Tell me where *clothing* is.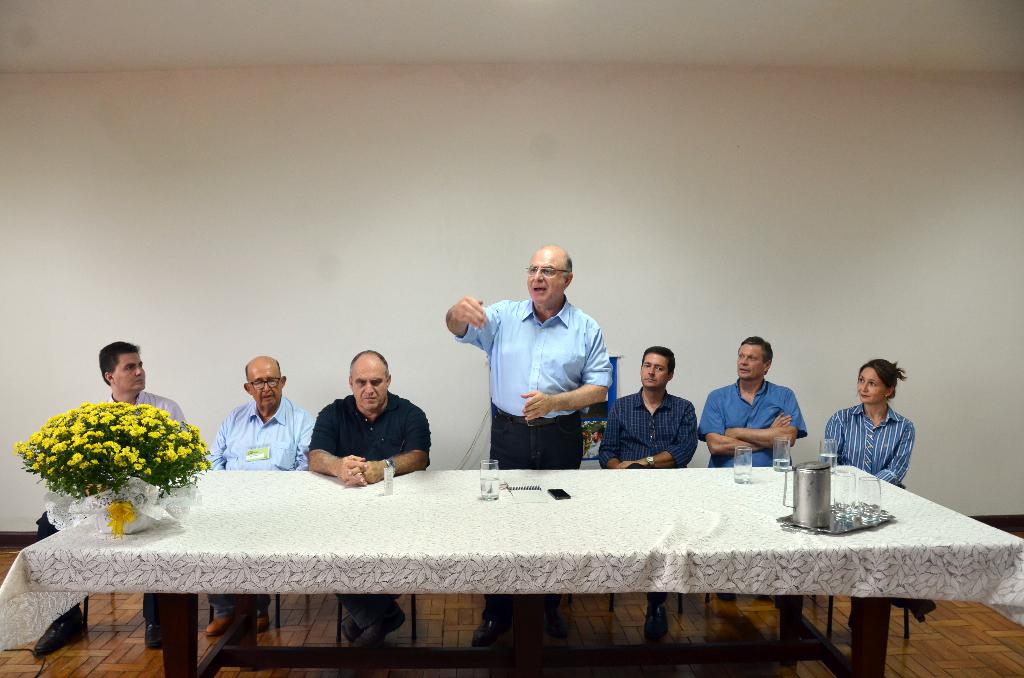
*clothing* is at crop(598, 386, 692, 473).
